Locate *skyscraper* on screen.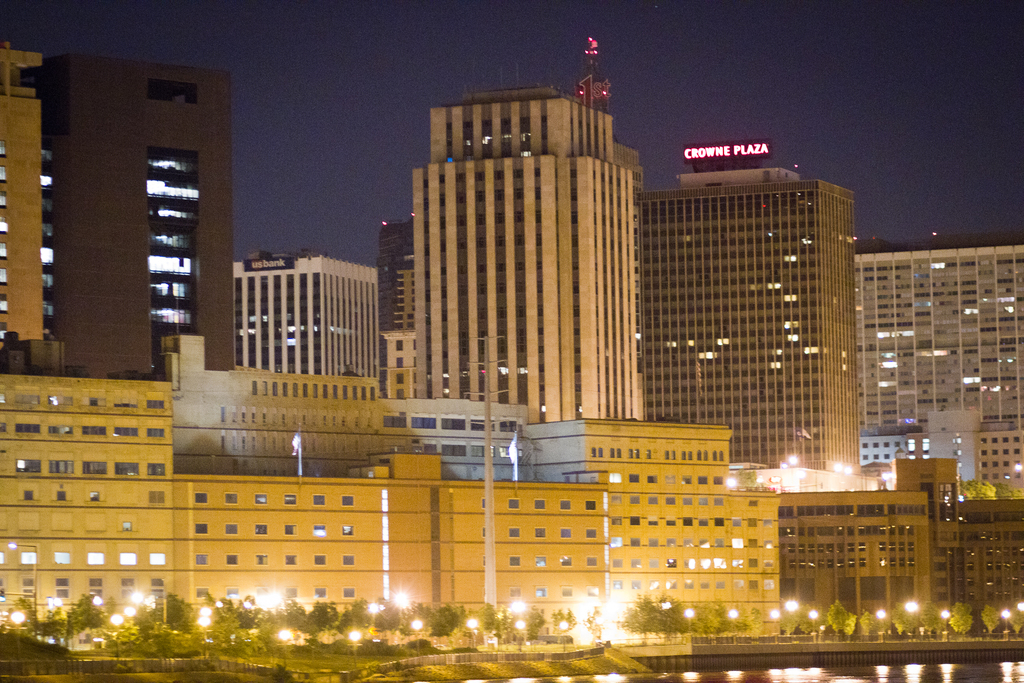
On screen at pyautogui.locateOnScreen(237, 244, 381, 378).
